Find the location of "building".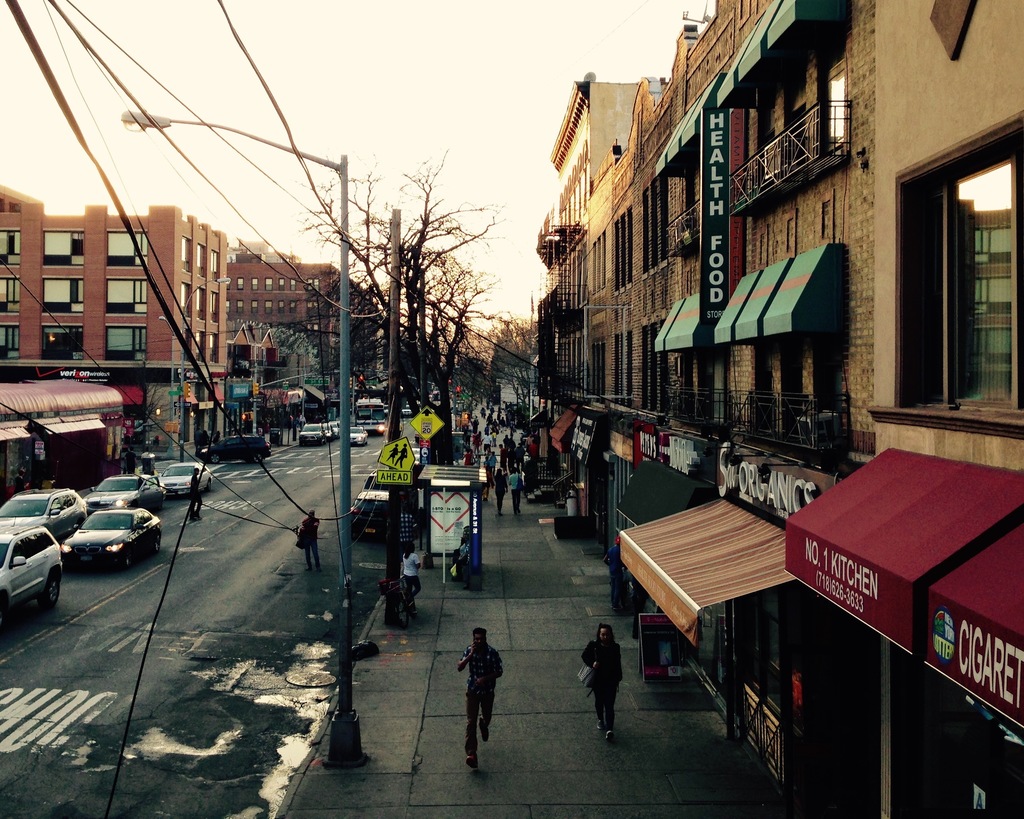
Location: region(223, 229, 386, 408).
